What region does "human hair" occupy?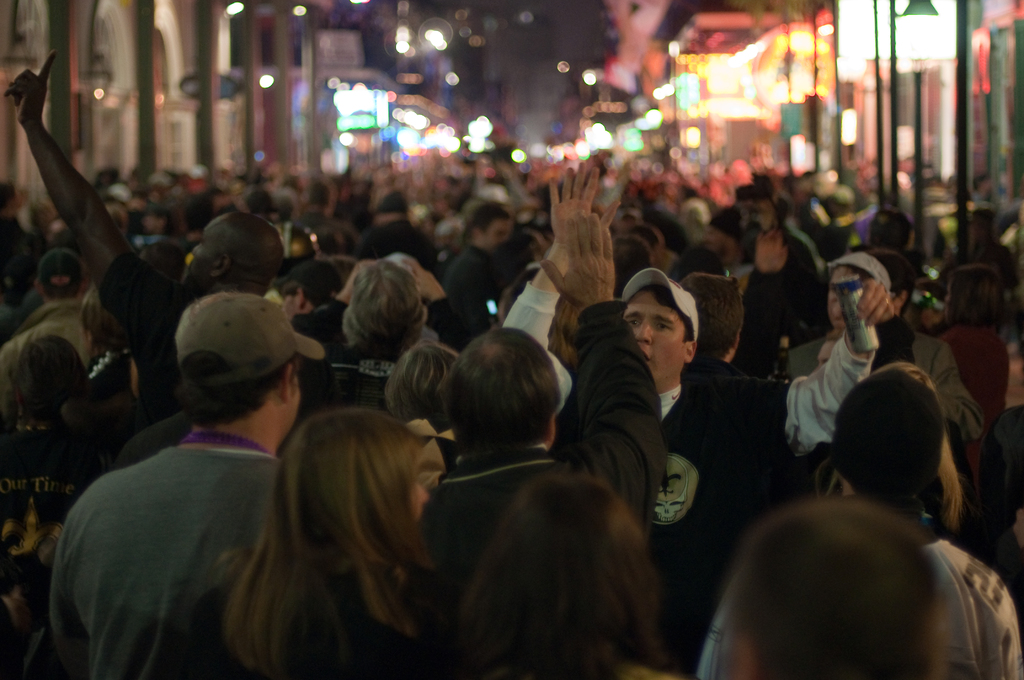
[left=682, top=271, right=745, bottom=364].
